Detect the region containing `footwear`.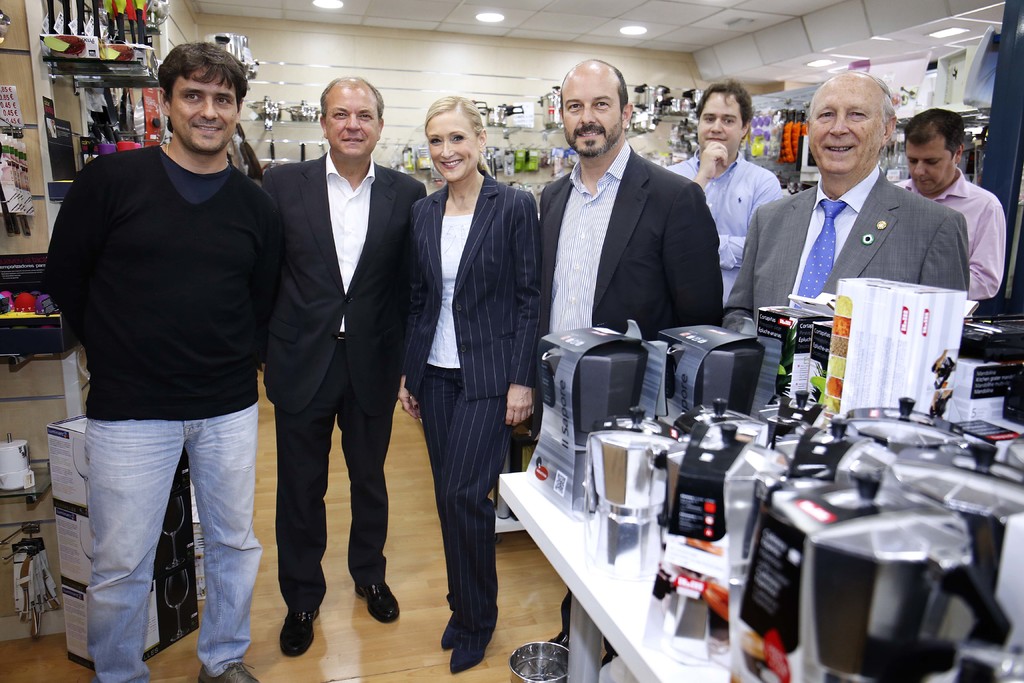
{"left": 280, "top": 602, "right": 319, "bottom": 661}.
